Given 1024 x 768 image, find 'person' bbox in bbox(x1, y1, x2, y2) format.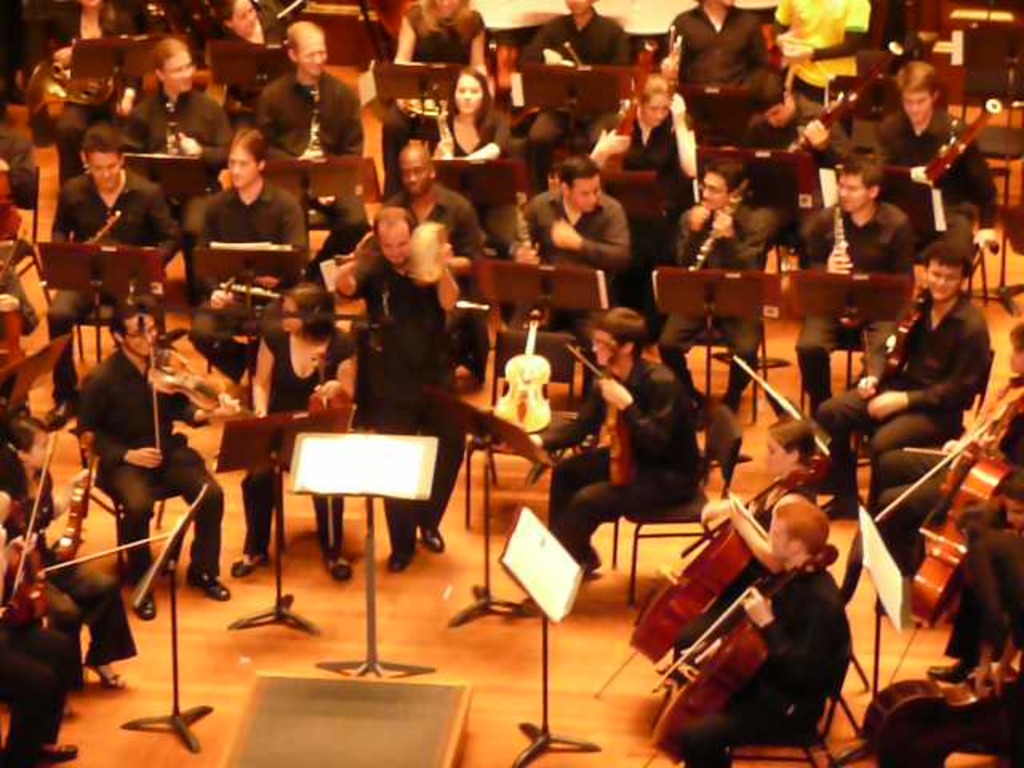
bbox(510, 0, 637, 144).
